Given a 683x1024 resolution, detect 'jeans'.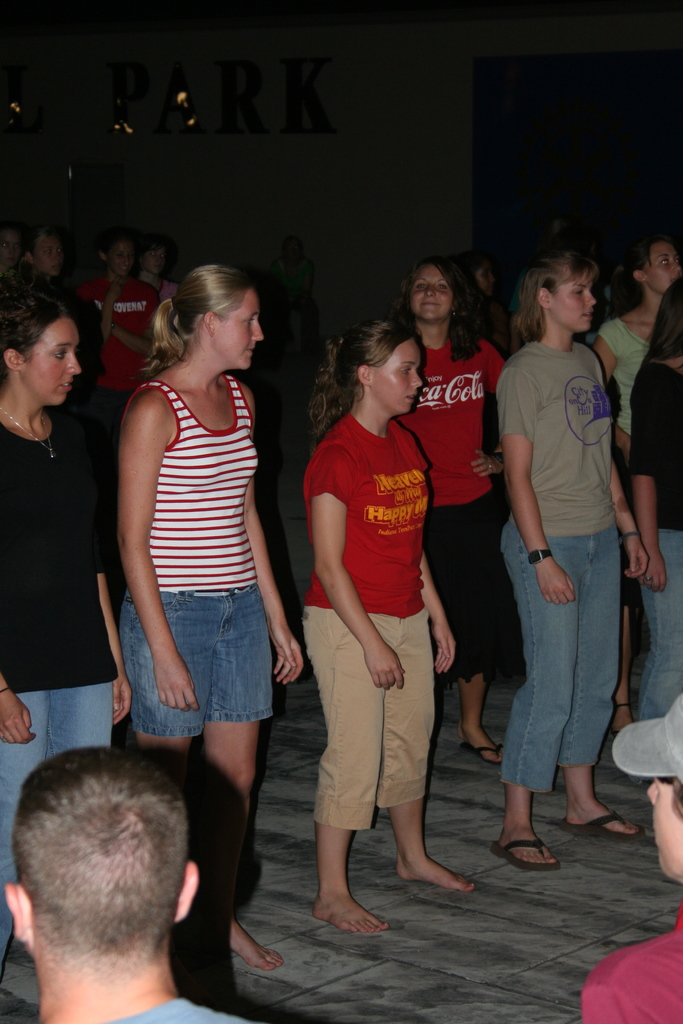
483:493:637:874.
